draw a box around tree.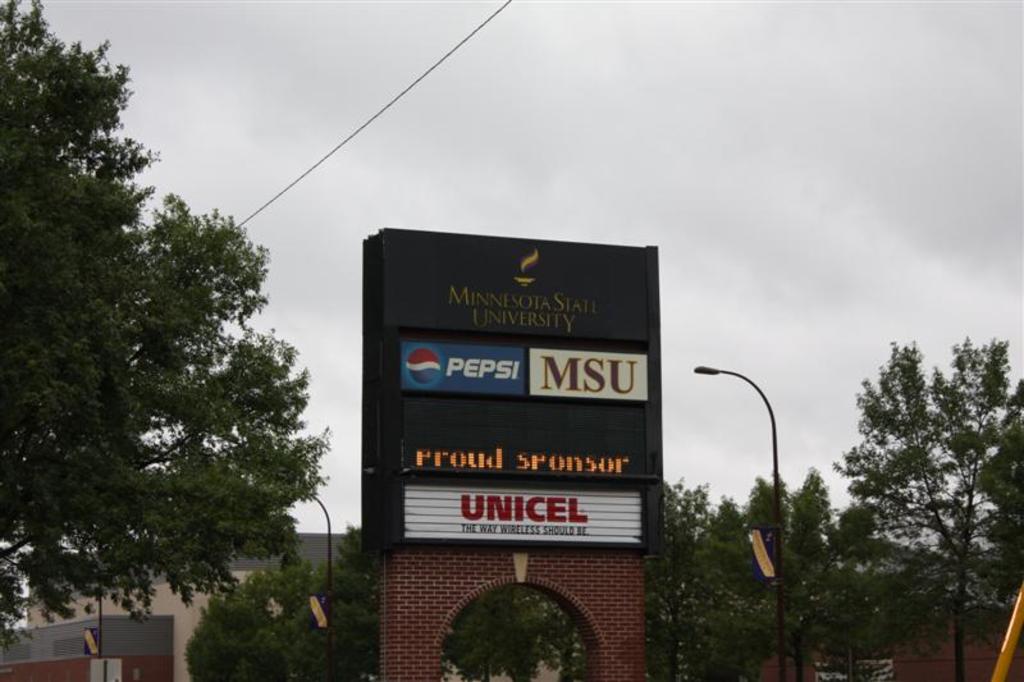
[left=1, top=0, right=323, bottom=646].
